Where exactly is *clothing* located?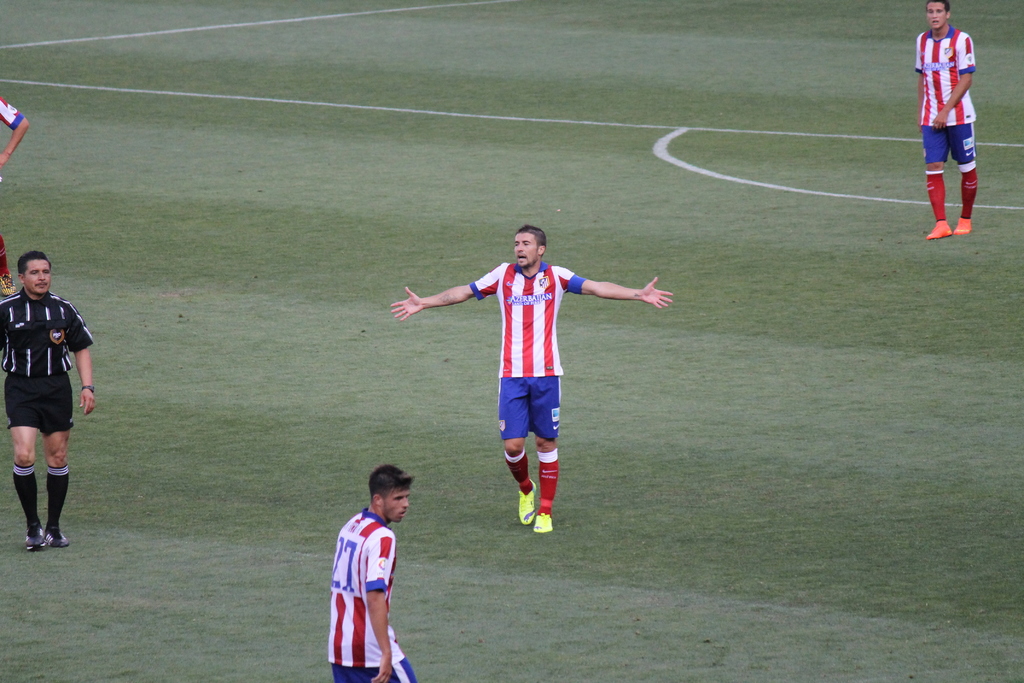
Its bounding box is box(474, 259, 633, 452).
